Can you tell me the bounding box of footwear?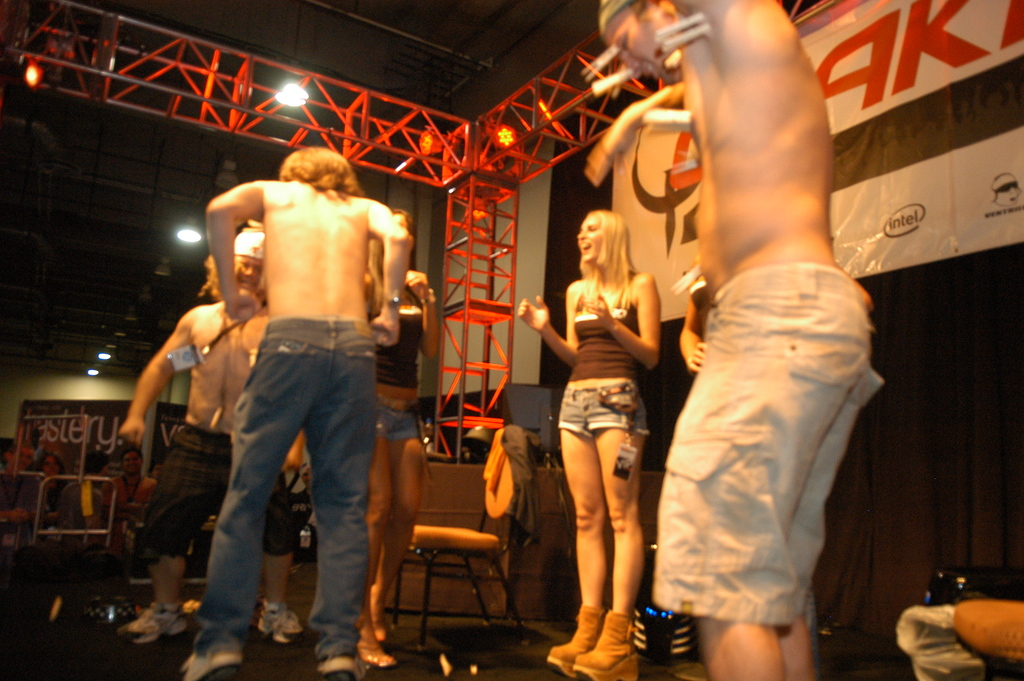
{"left": 577, "top": 620, "right": 644, "bottom": 680}.
